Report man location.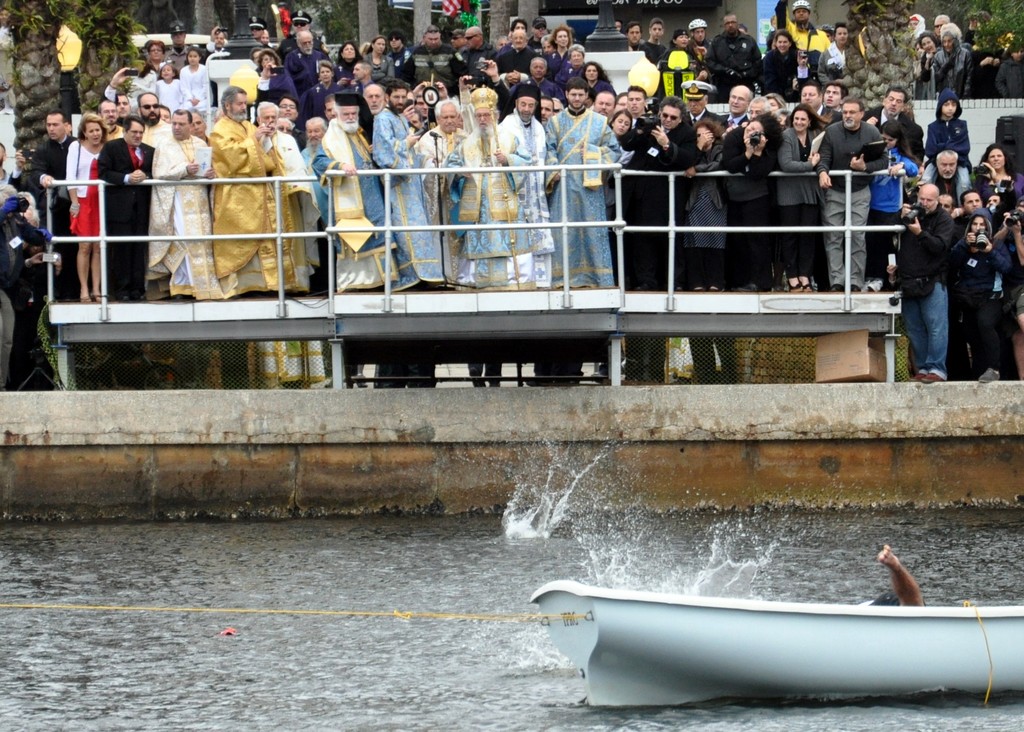
Report: 415/97/473/291.
